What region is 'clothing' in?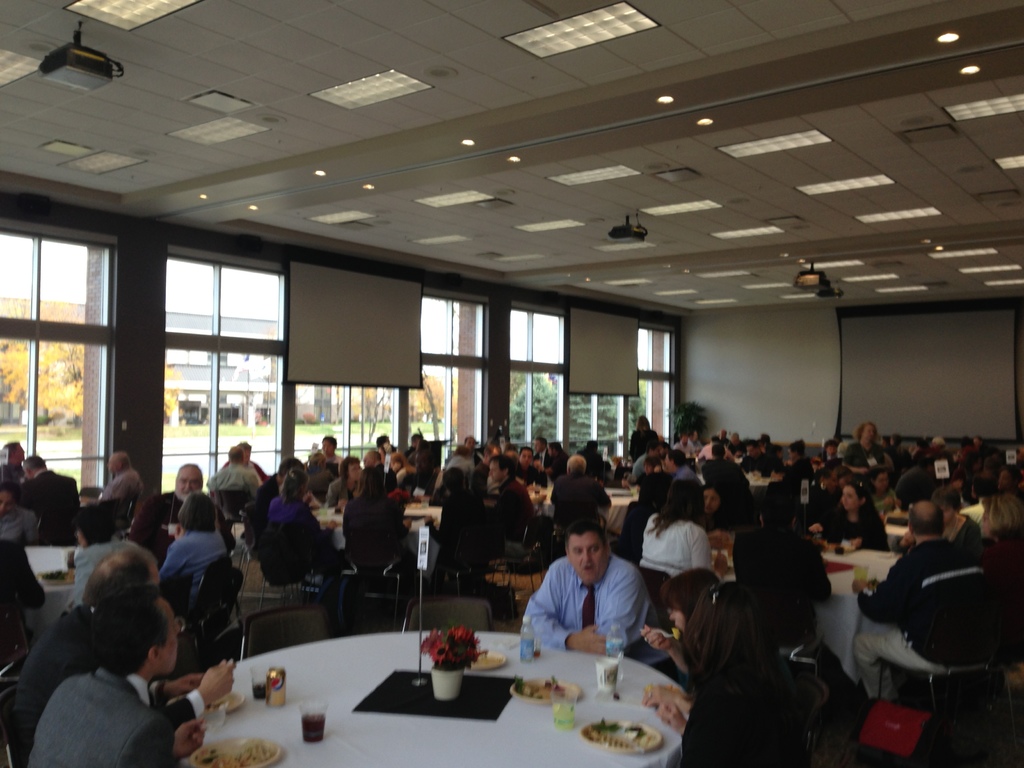
<bbox>396, 465, 414, 500</bbox>.
